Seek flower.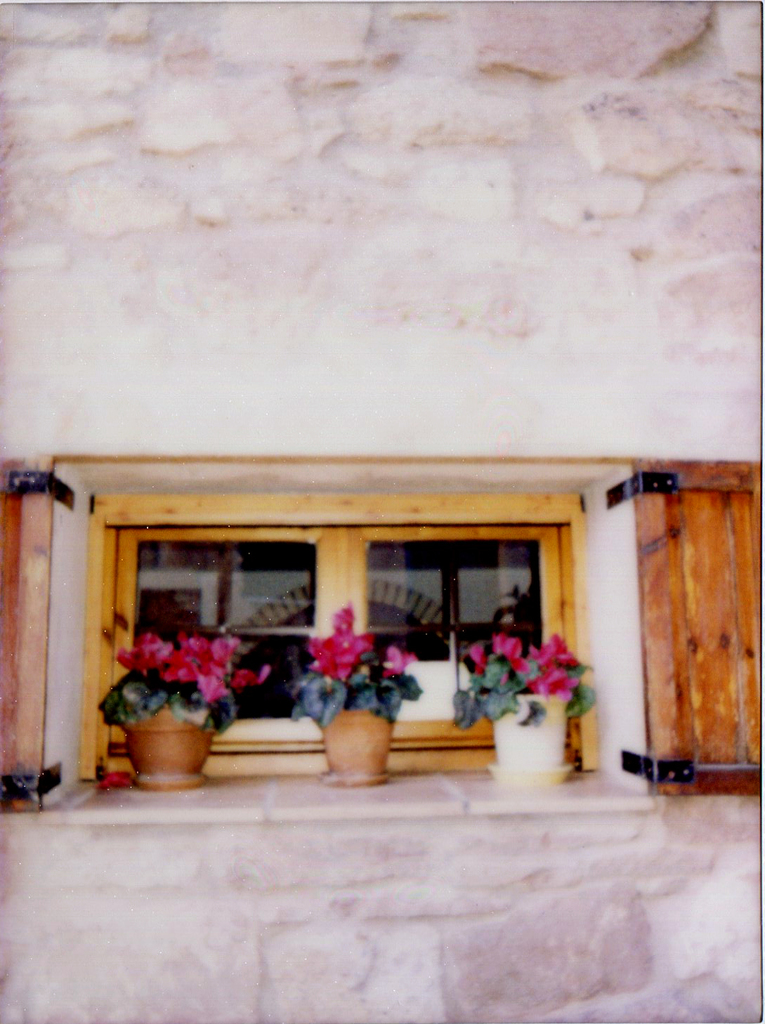
left=530, top=633, right=580, bottom=666.
